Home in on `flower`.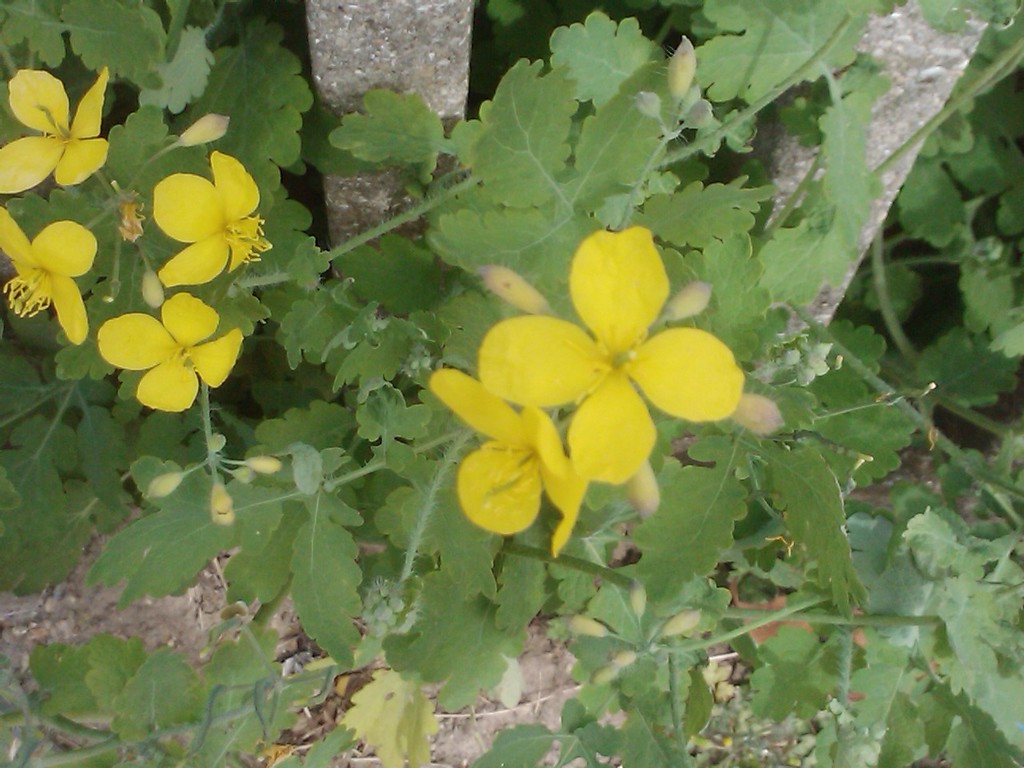
Homed in at [left=428, top=366, right=590, bottom=562].
